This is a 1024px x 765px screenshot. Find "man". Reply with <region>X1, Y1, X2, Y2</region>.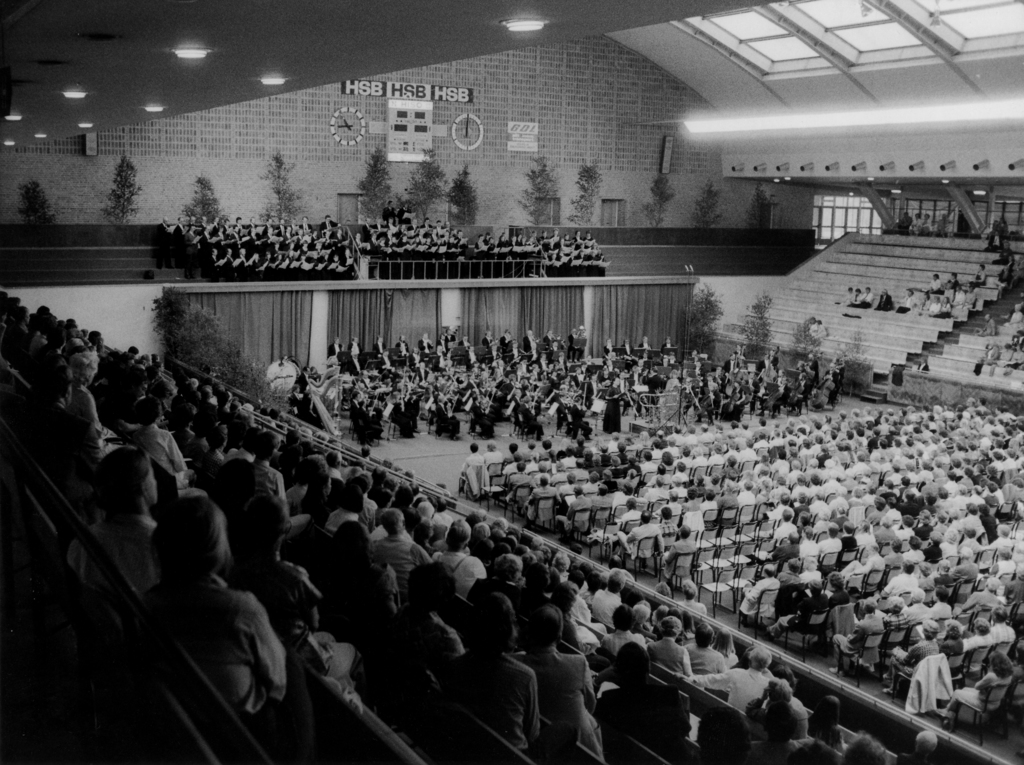
<region>229, 435, 285, 510</region>.
